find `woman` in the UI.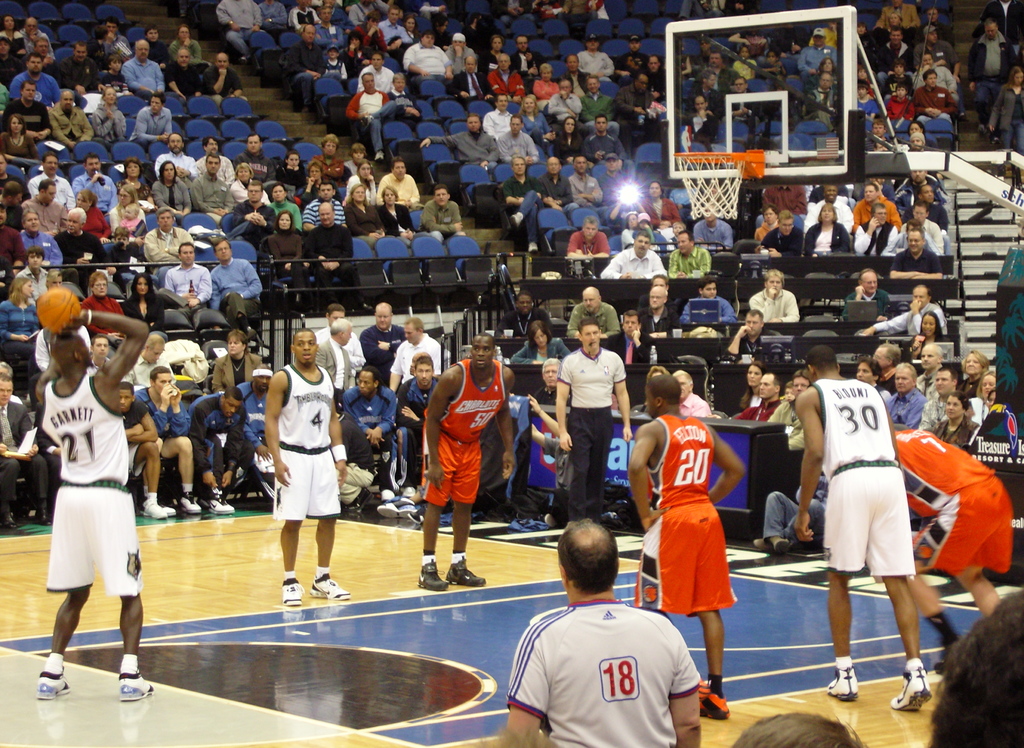
UI element at bbox=[211, 327, 268, 398].
